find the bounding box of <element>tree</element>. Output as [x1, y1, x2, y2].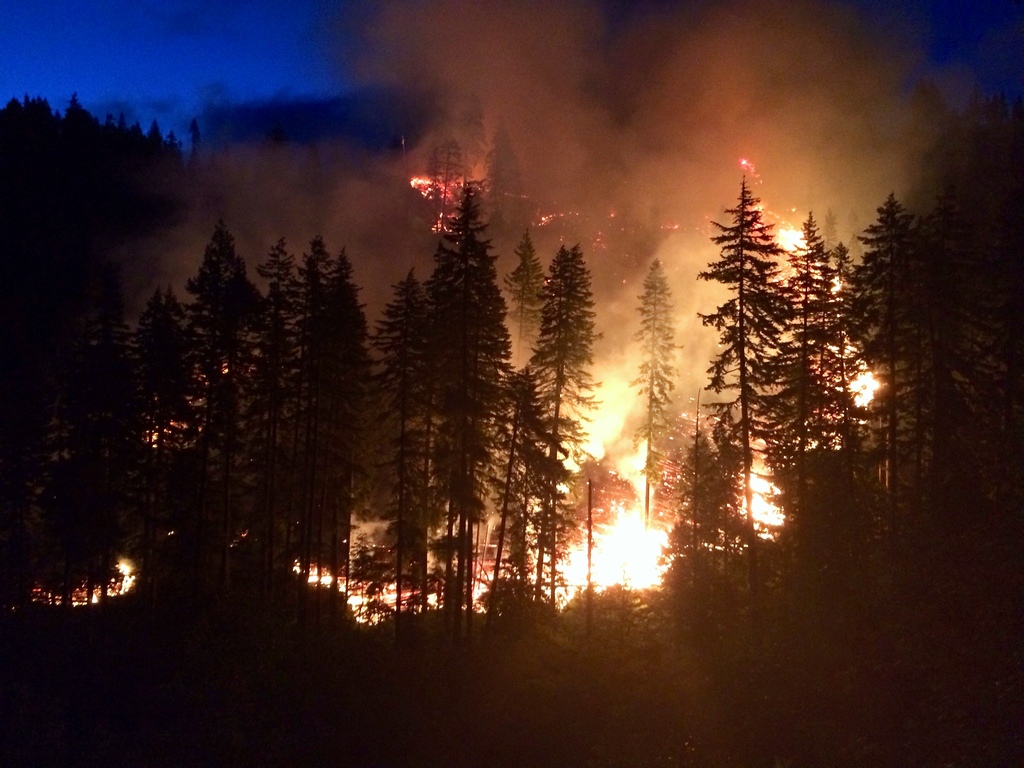
[482, 129, 548, 251].
